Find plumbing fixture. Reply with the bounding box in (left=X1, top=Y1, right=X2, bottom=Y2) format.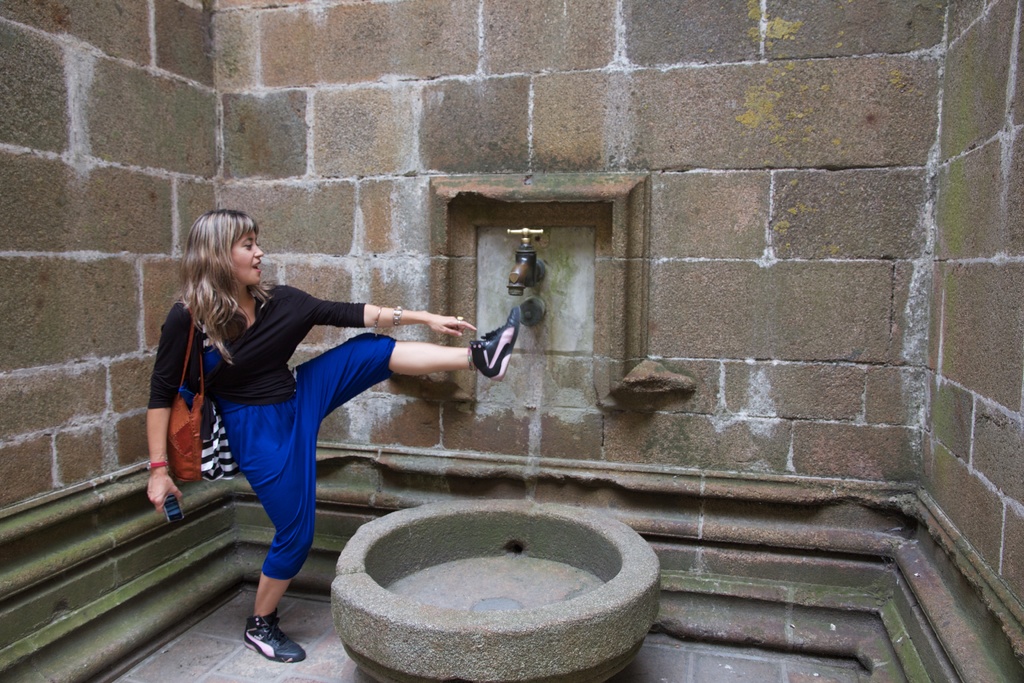
(left=509, top=227, right=548, bottom=297).
